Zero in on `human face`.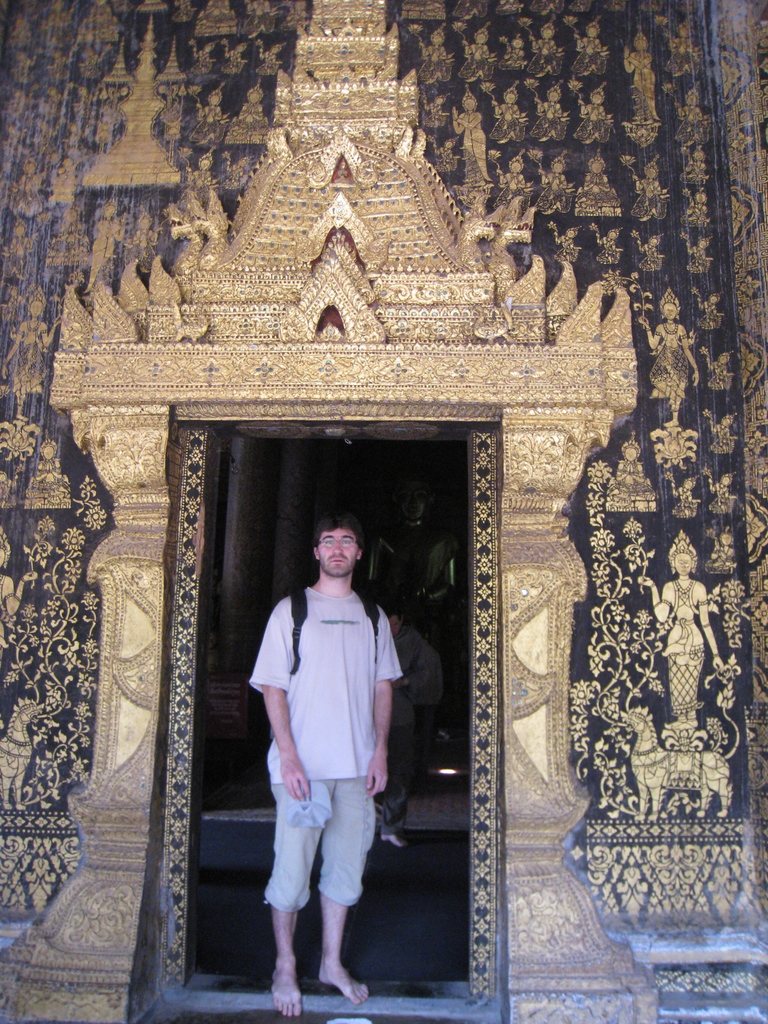
Zeroed in: bbox(476, 32, 486, 47).
